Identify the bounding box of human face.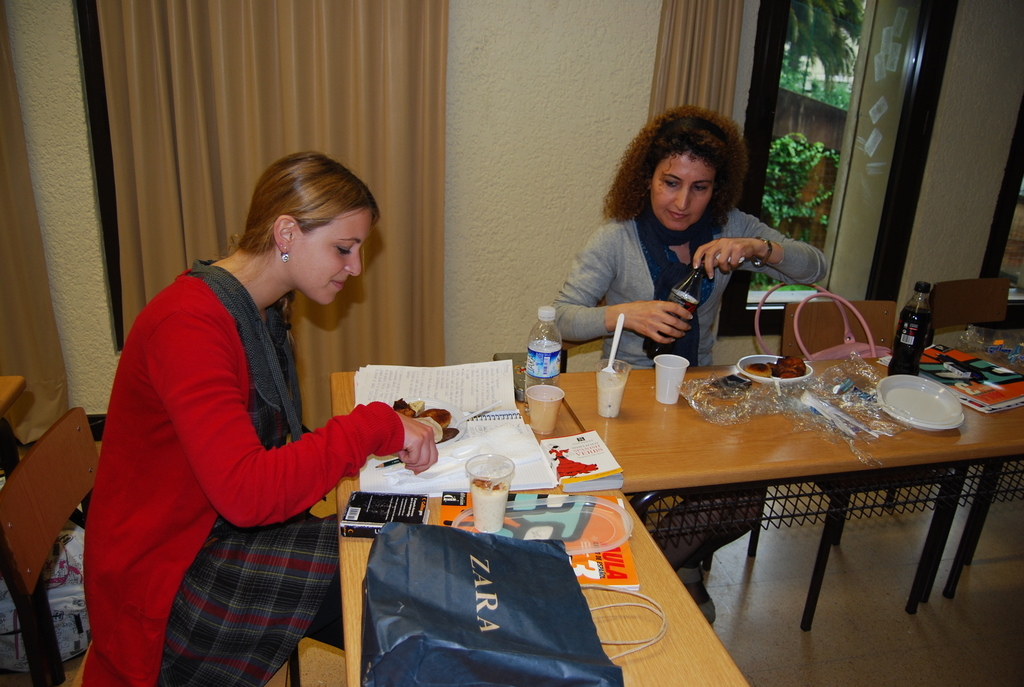
box(290, 204, 372, 312).
